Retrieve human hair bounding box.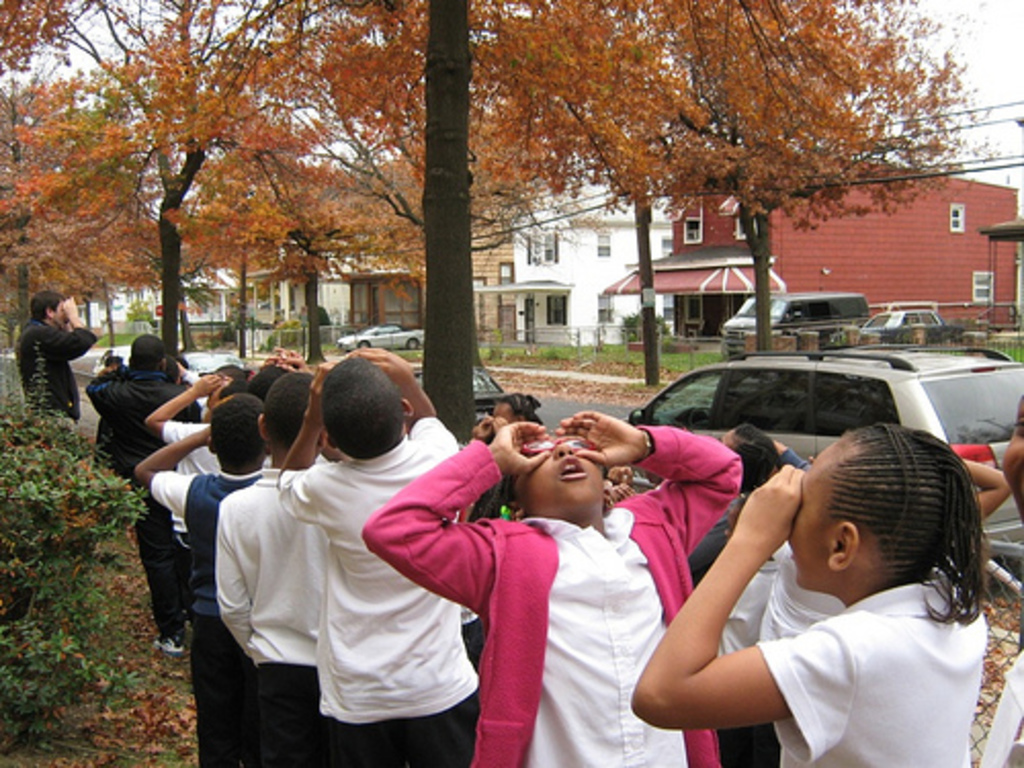
Bounding box: (162,352,176,385).
